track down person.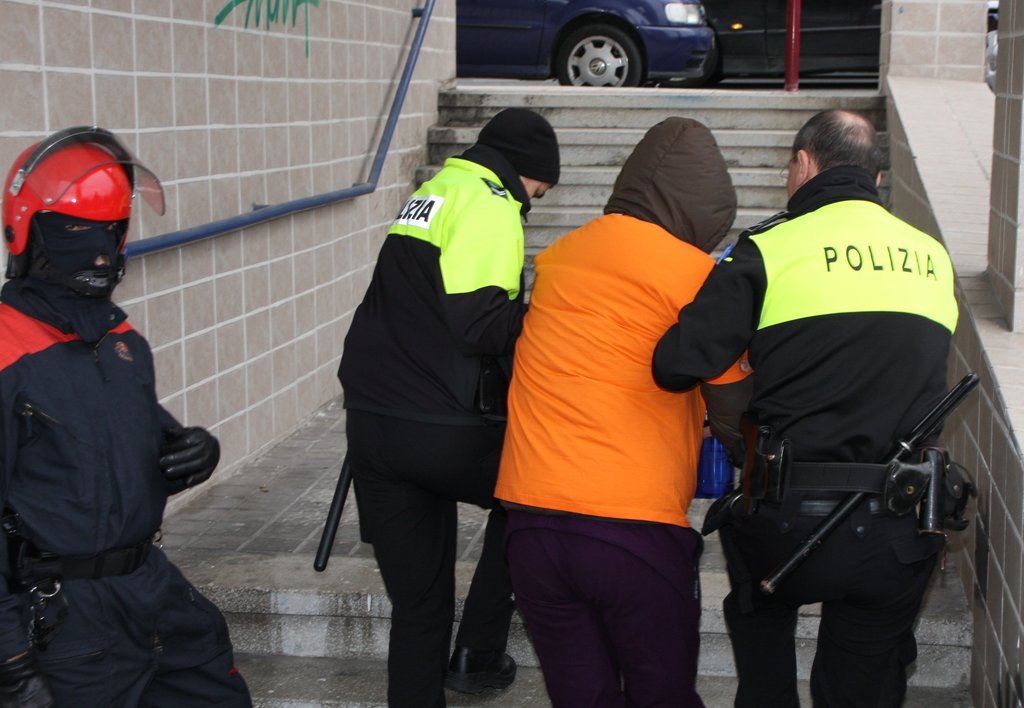
Tracked to x1=339, y1=109, x2=563, y2=707.
